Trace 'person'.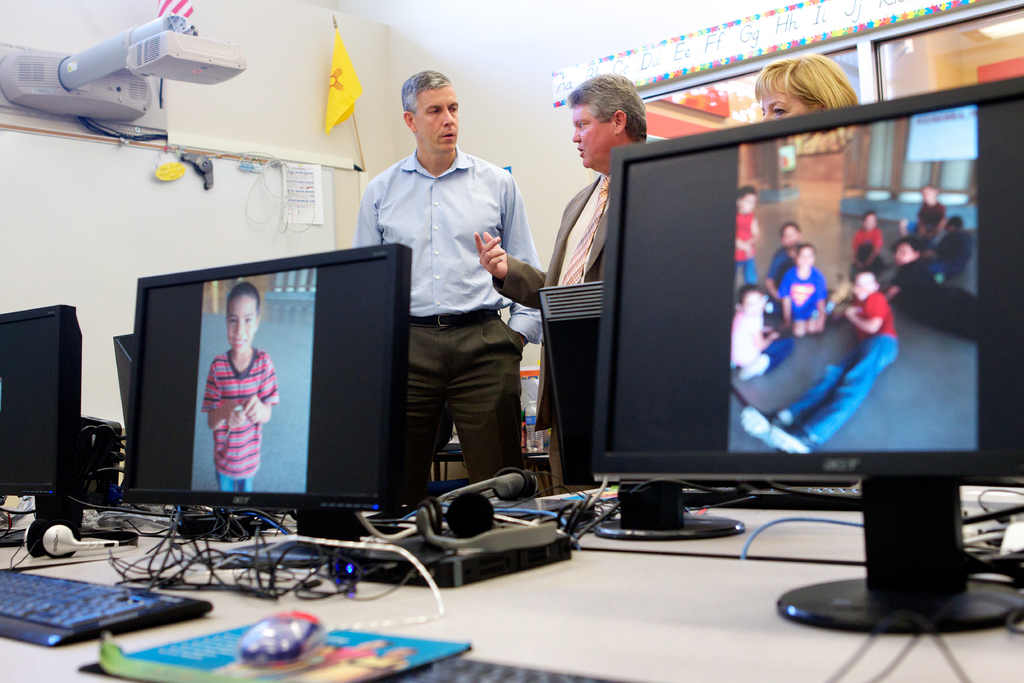
Traced to [left=362, top=37, right=543, bottom=562].
